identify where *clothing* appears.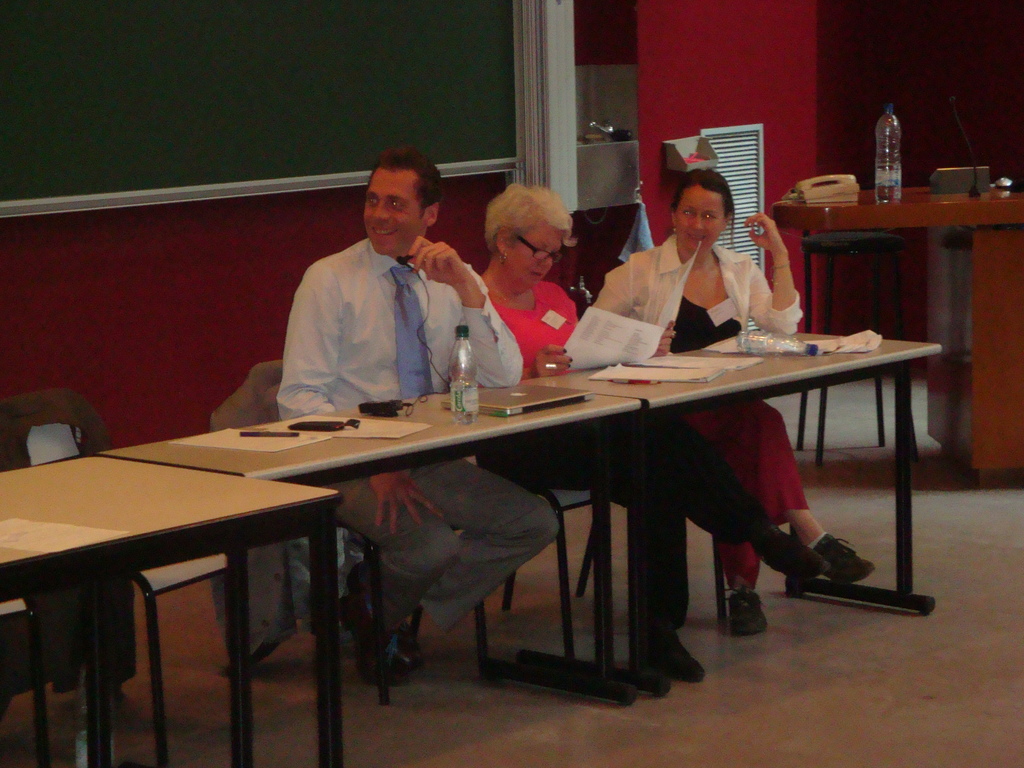
Appears at <region>276, 235, 559, 639</region>.
